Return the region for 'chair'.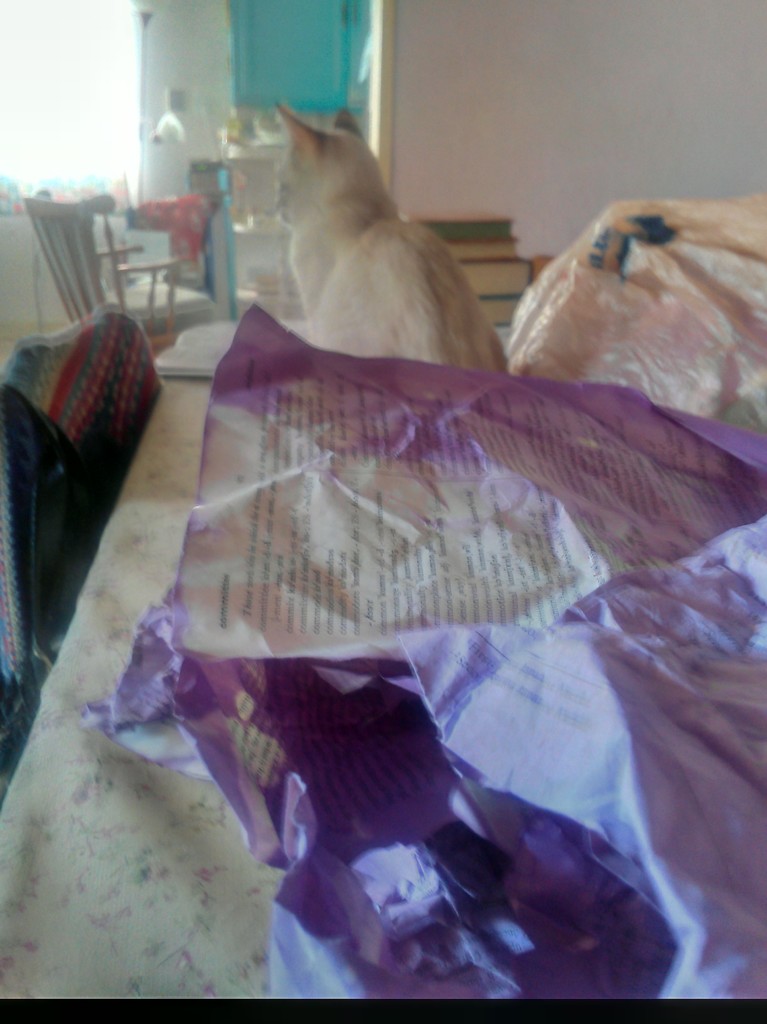
(28,197,186,354).
